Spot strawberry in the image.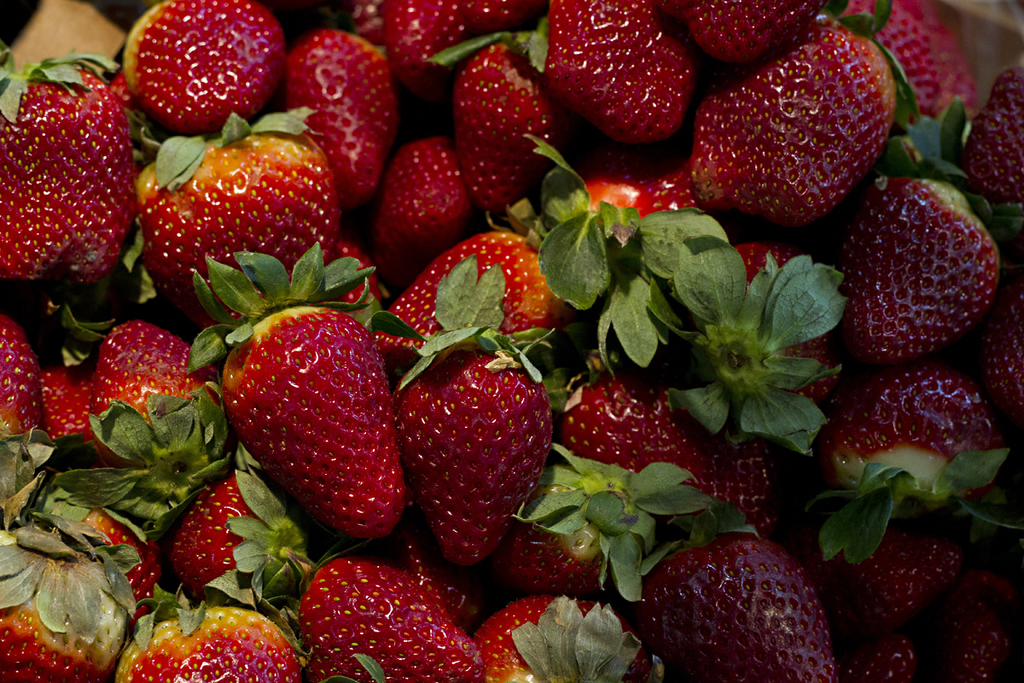
strawberry found at (495, 560, 678, 682).
